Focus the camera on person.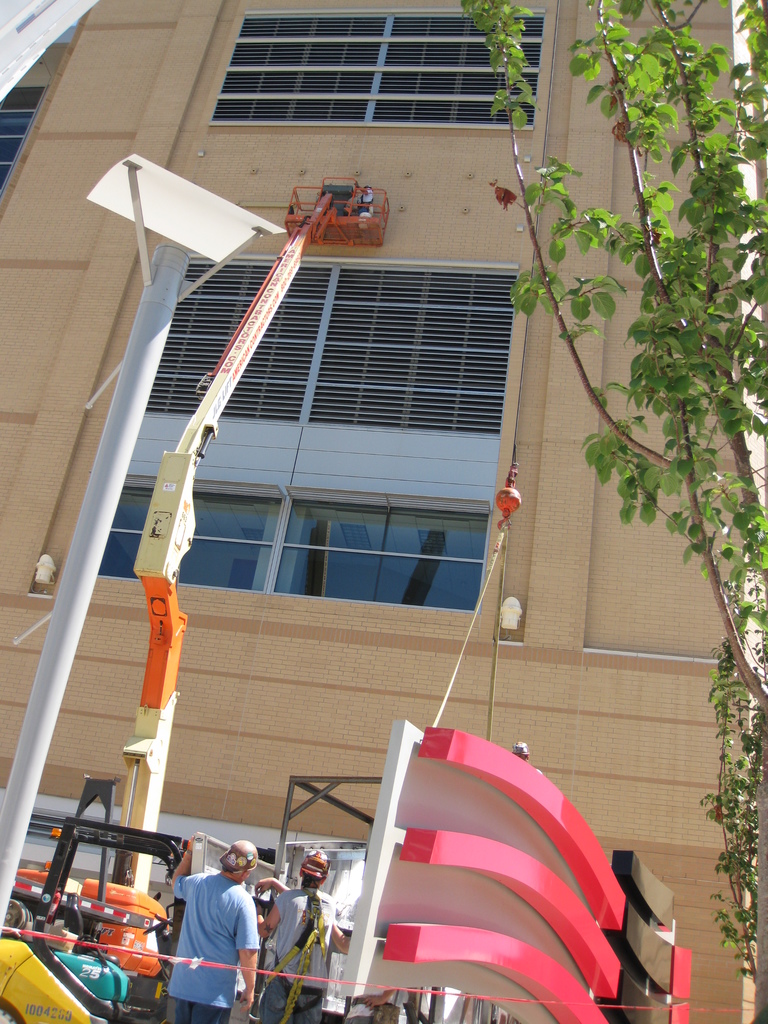
Focus region: 174 848 264 1014.
